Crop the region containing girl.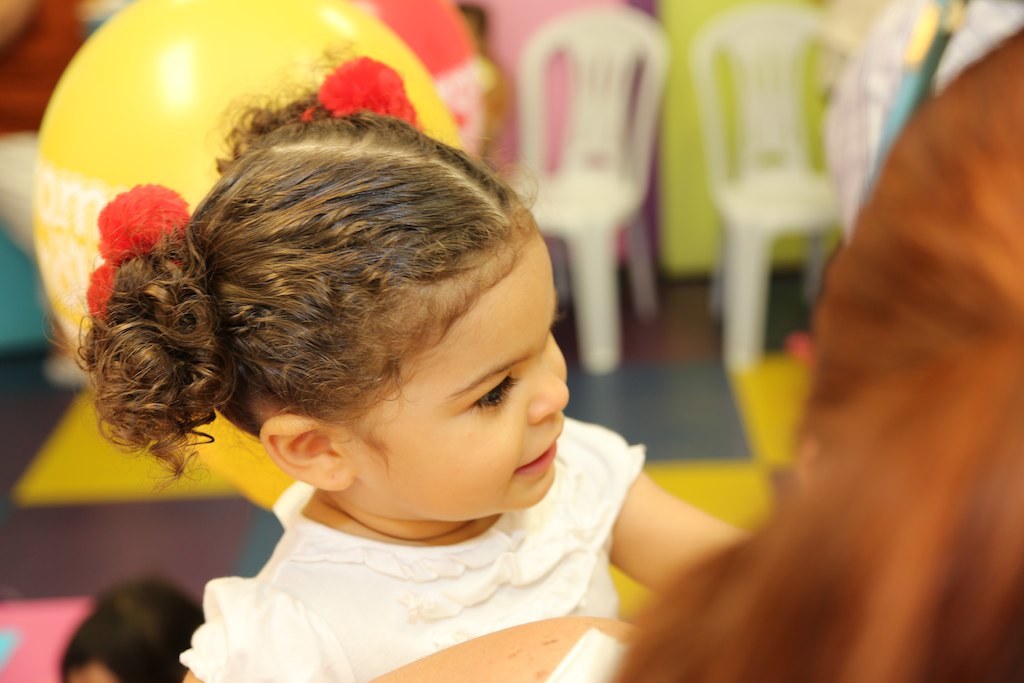
Crop region: (x1=45, y1=34, x2=756, y2=682).
